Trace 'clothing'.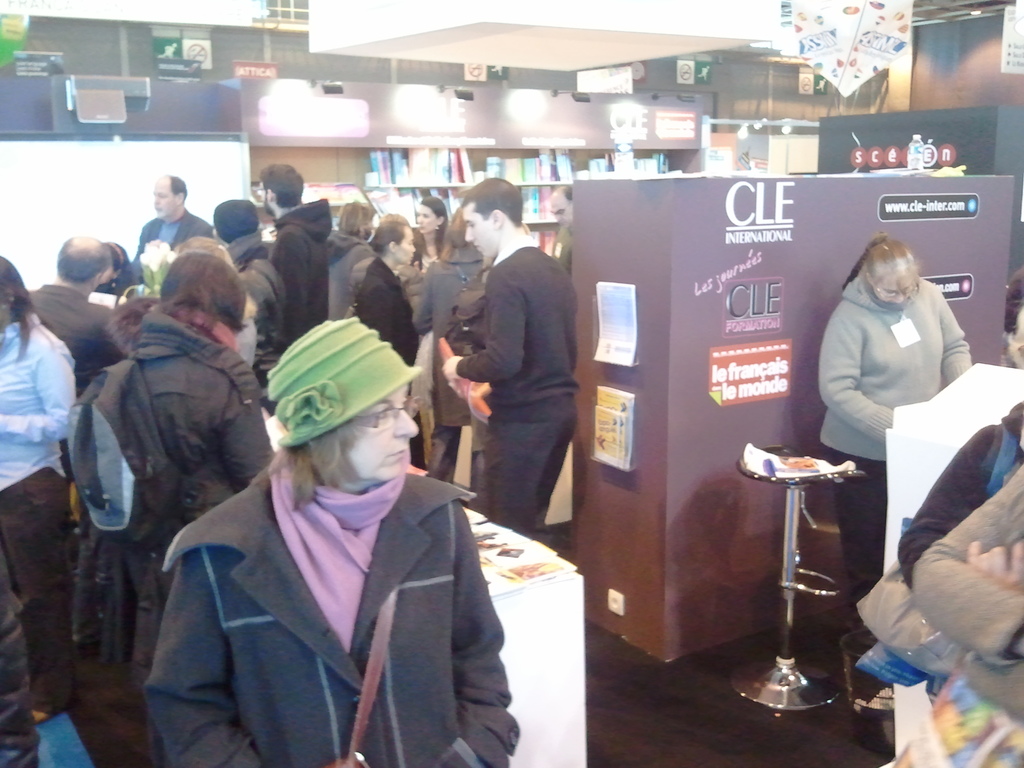
Traced to BBox(888, 396, 1023, 767).
